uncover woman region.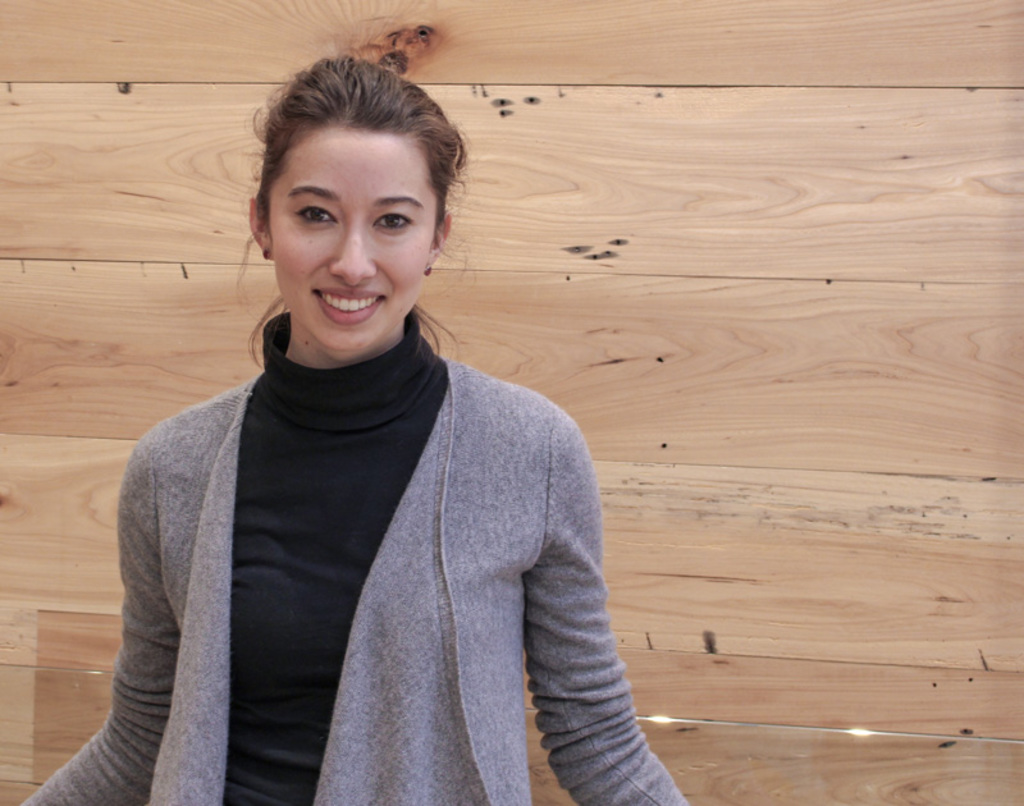
Uncovered: [19, 50, 692, 805].
